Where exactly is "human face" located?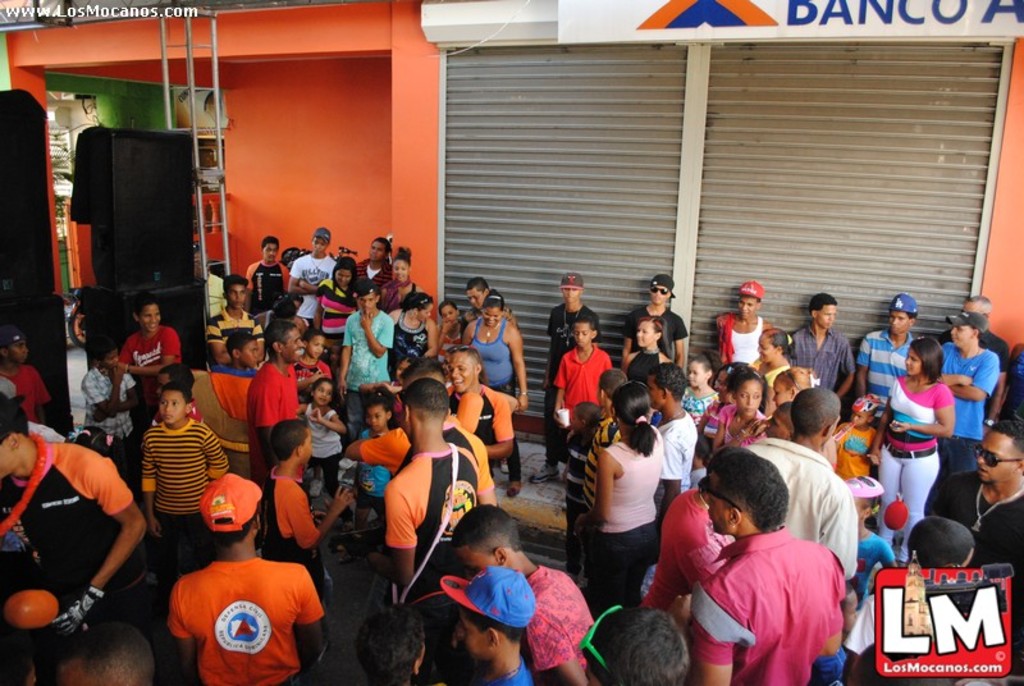
Its bounding box is Rect(390, 262, 410, 279).
